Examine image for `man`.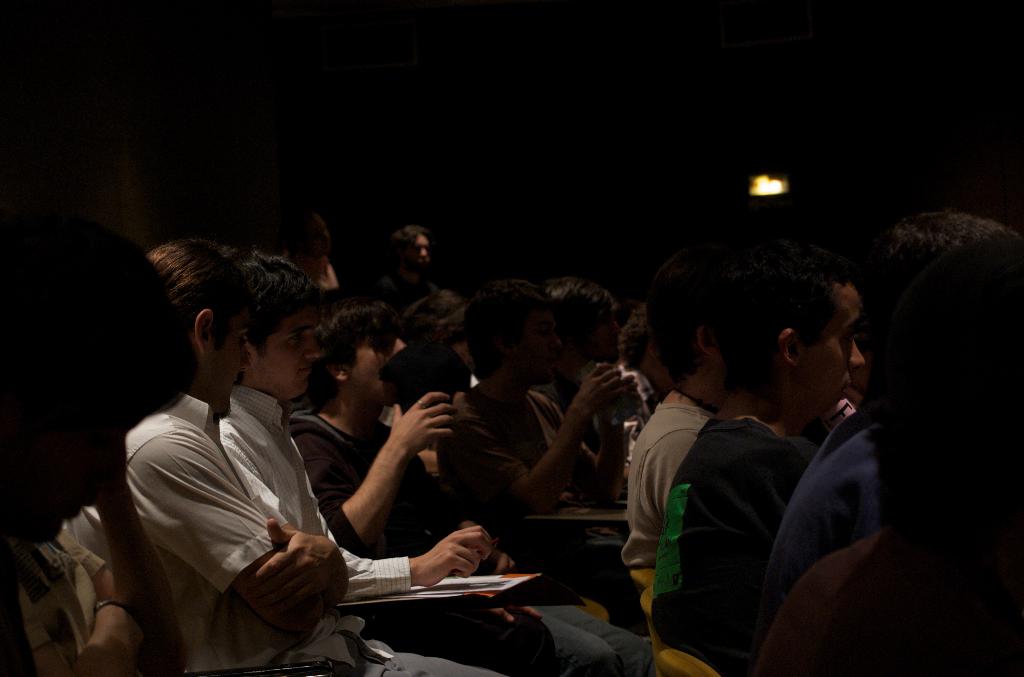
Examination result: box(542, 283, 623, 454).
